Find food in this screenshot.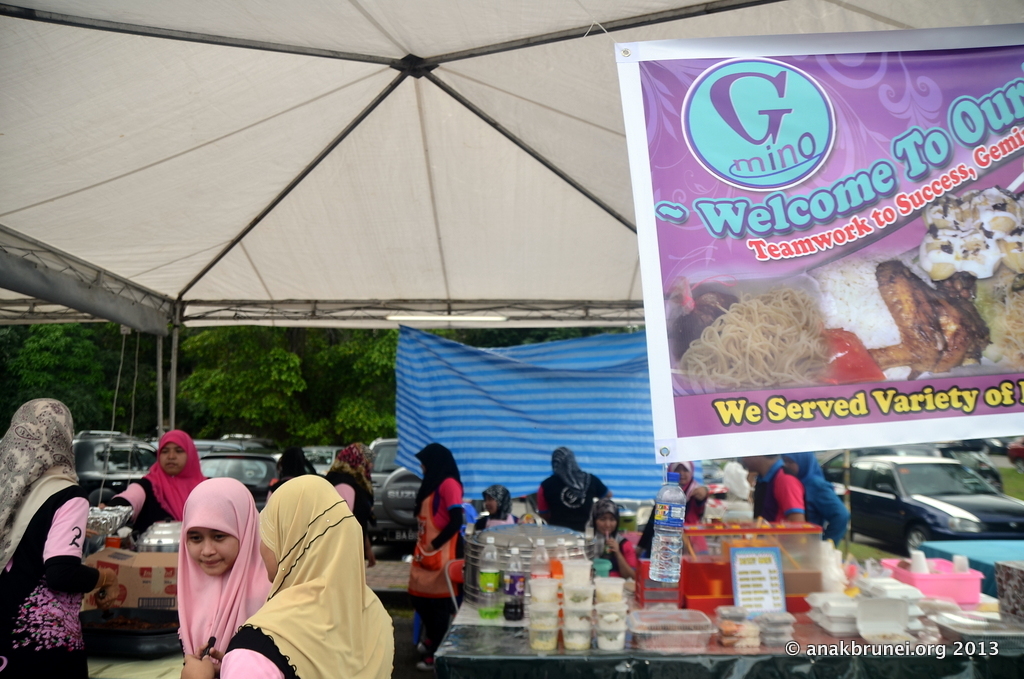
The bounding box for food is 976 233 1023 371.
